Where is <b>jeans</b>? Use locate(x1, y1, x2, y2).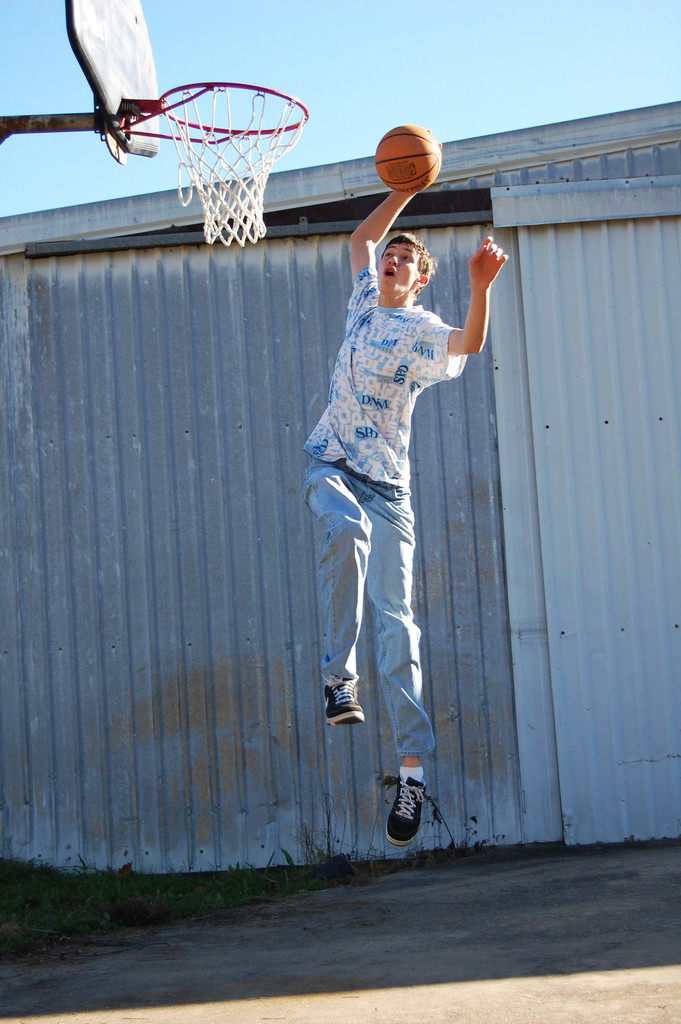
locate(297, 467, 440, 759).
